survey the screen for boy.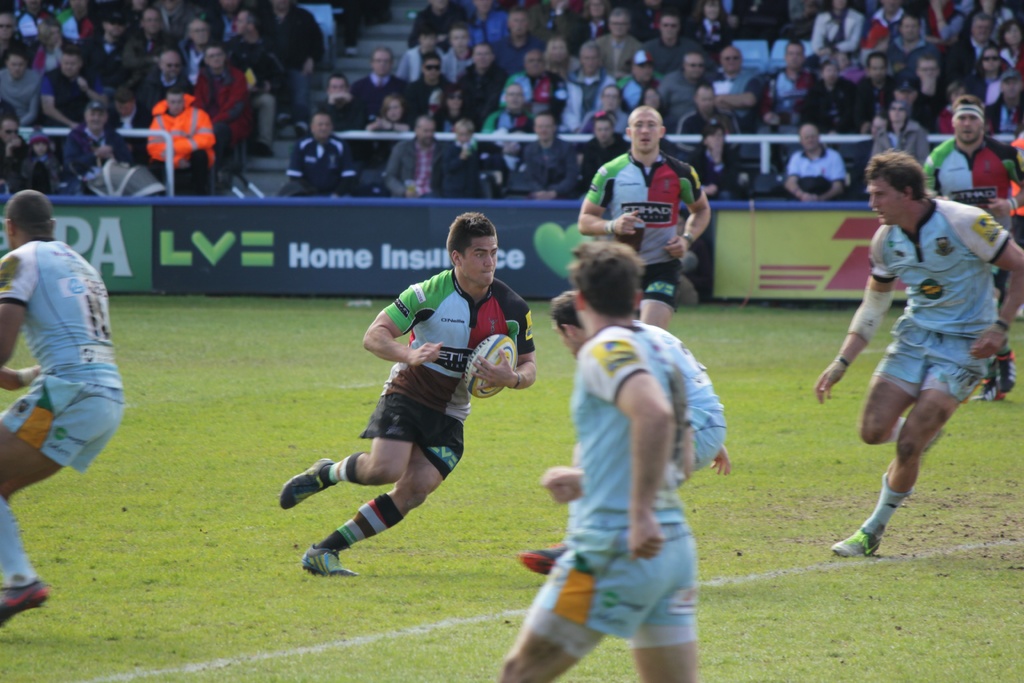
Survey found: 279:211:538:573.
